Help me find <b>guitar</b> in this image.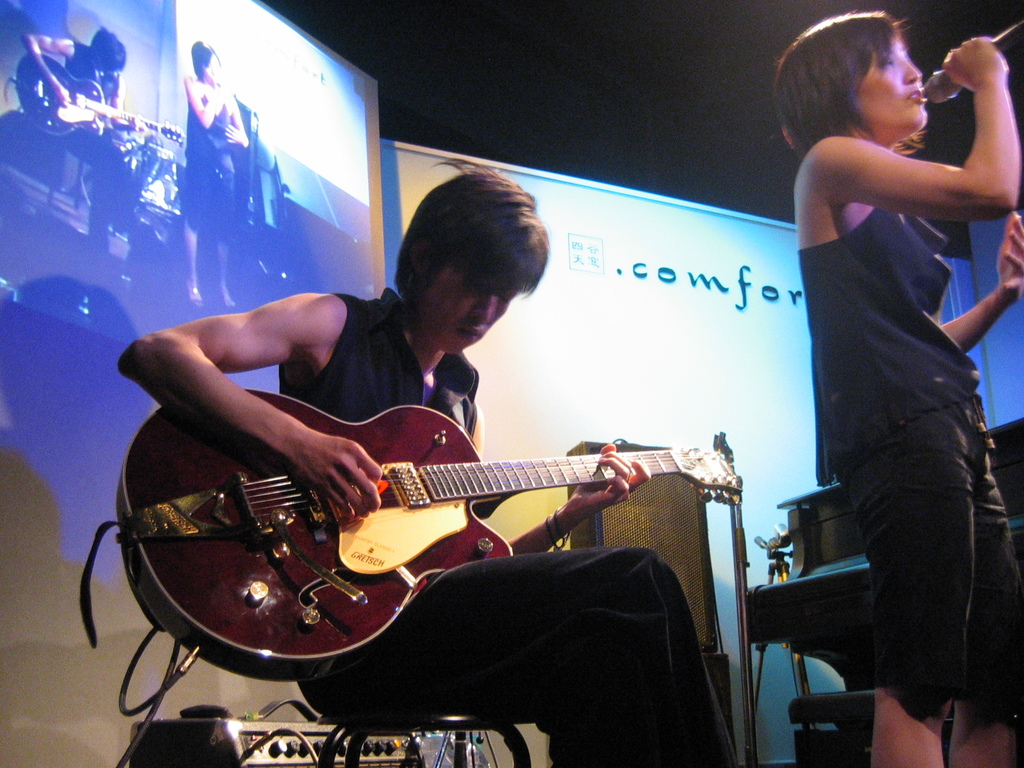
Found it: (111,383,745,691).
